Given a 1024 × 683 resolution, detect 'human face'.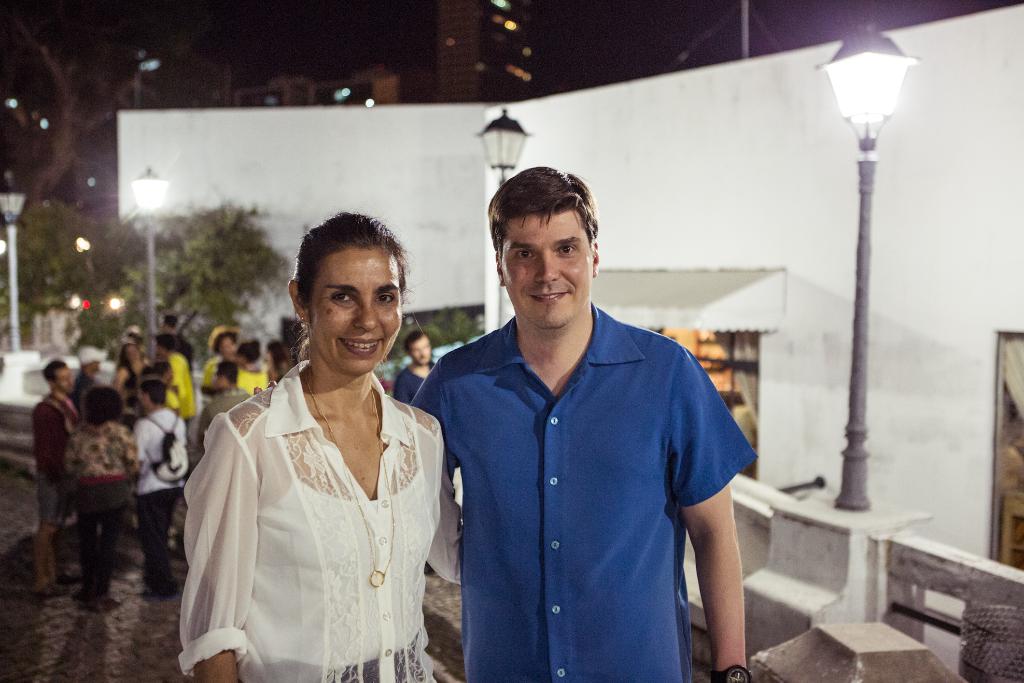
409/335/426/369.
